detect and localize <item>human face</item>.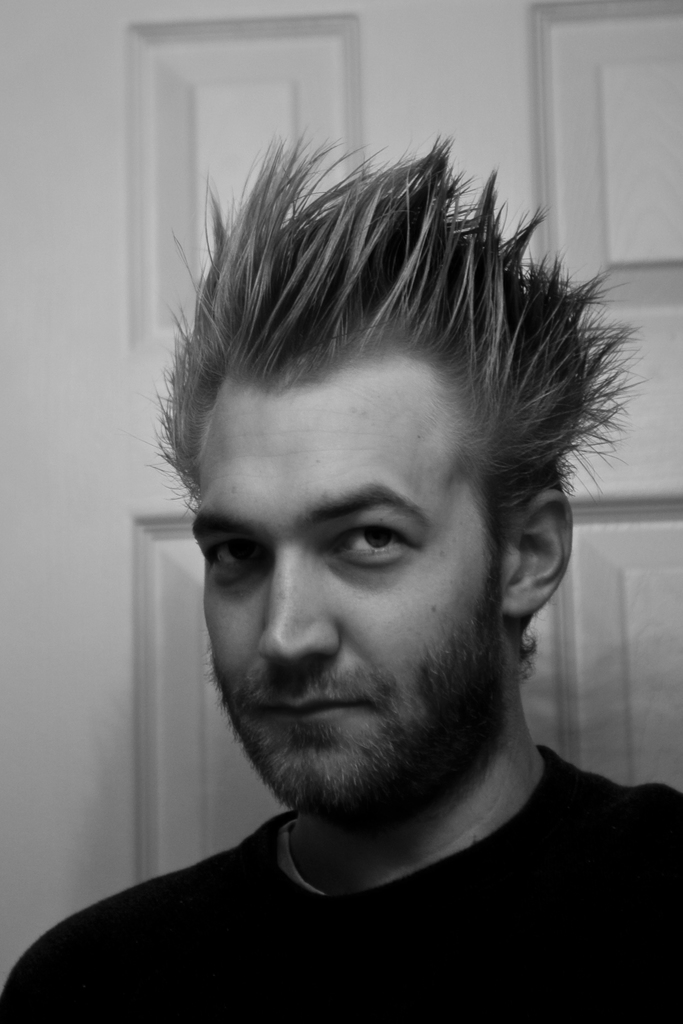
Localized at box(191, 367, 513, 841).
